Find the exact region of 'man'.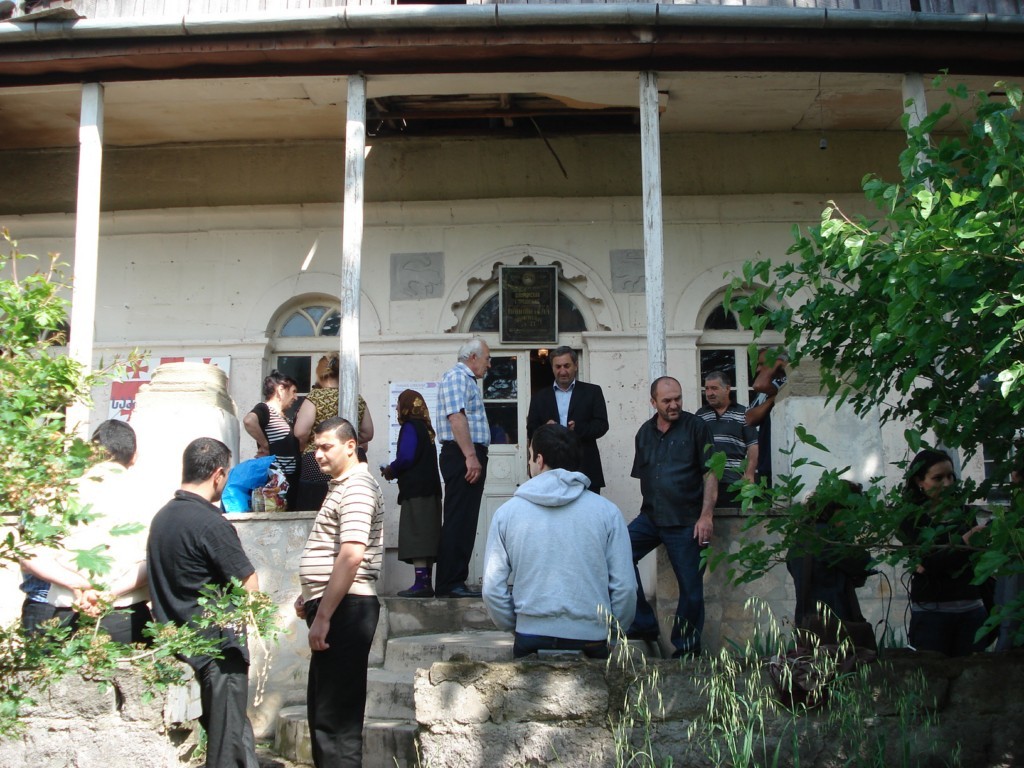
Exact region: x1=525, y1=344, x2=611, y2=497.
